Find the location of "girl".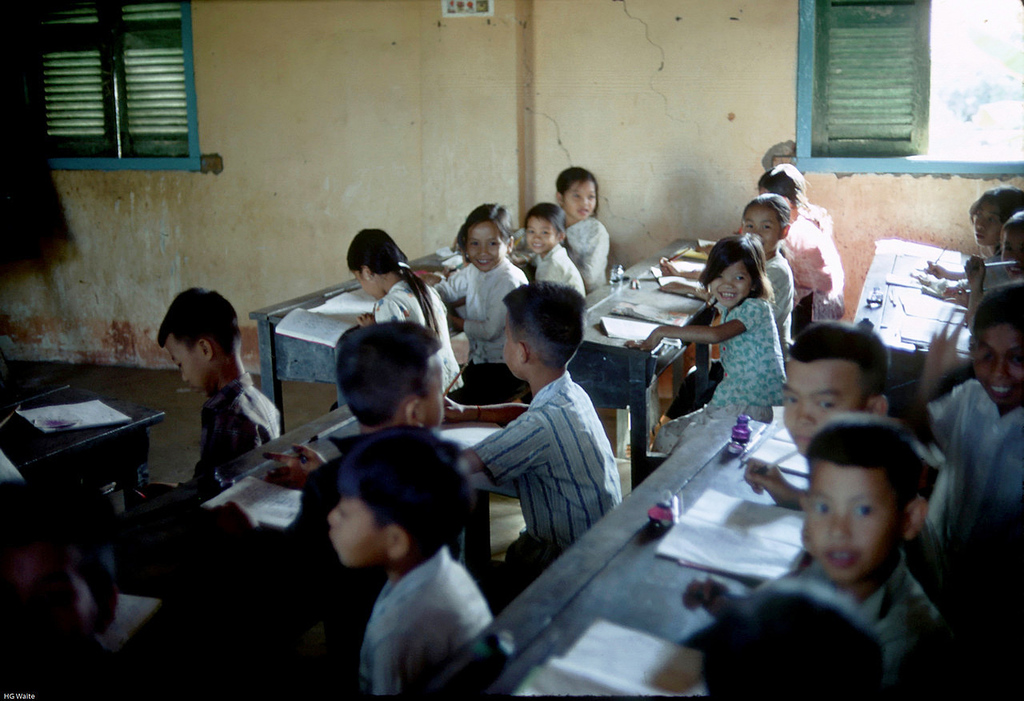
Location: (434, 202, 526, 397).
